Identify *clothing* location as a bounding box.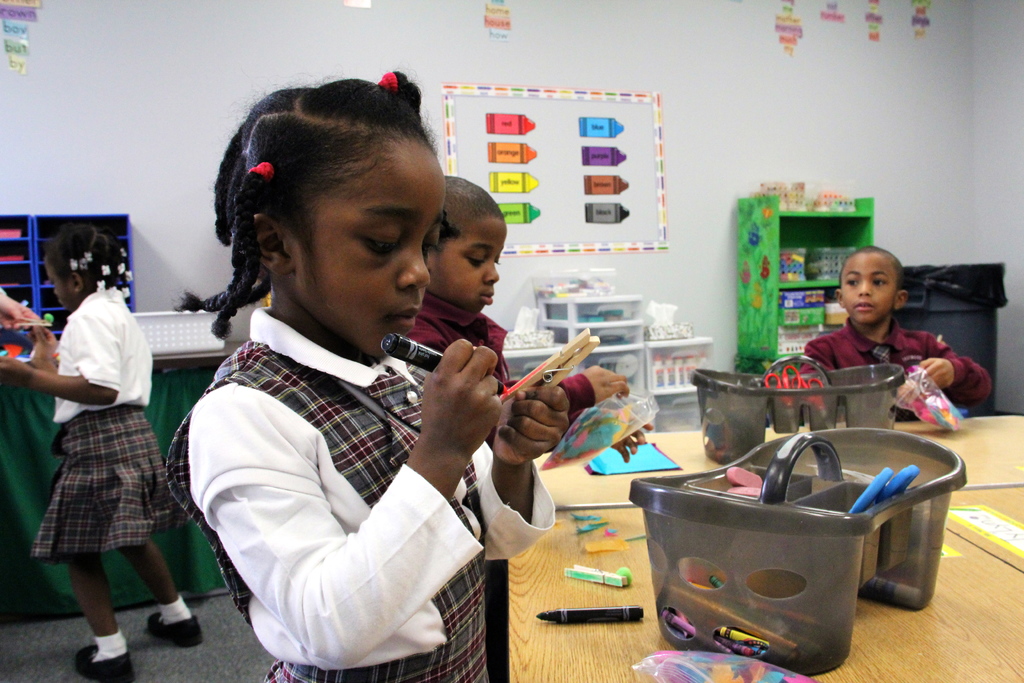
pyautogui.locateOnScreen(58, 286, 153, 402).
